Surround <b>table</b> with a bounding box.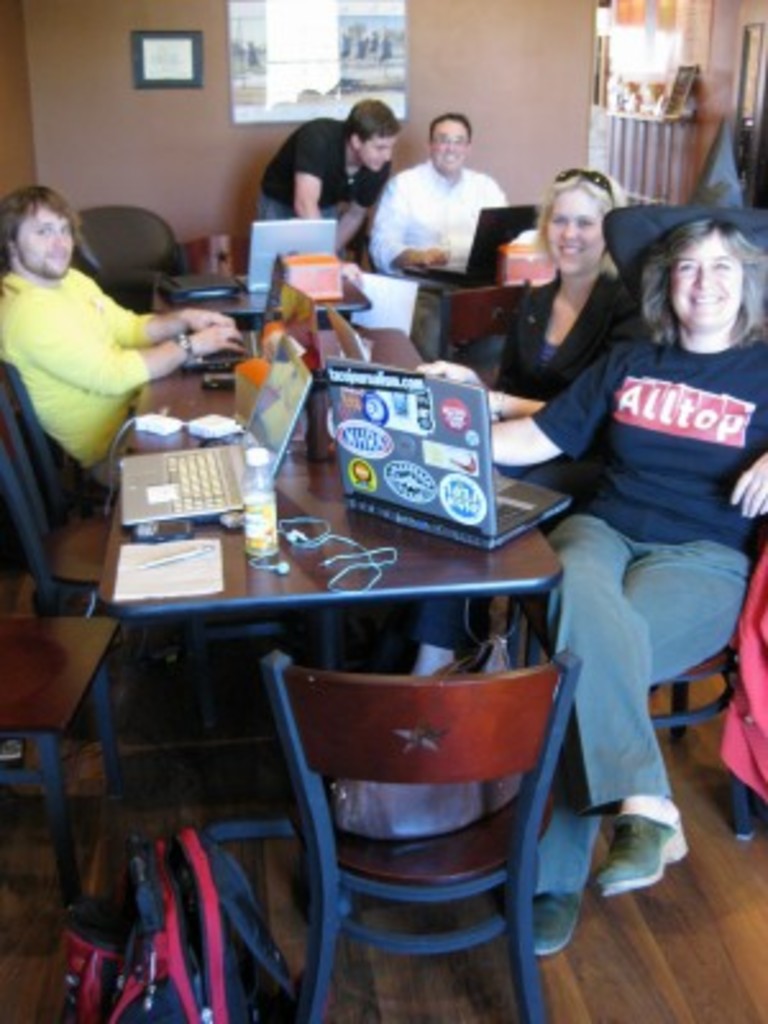
select_region(95, 315, 568, 929).
